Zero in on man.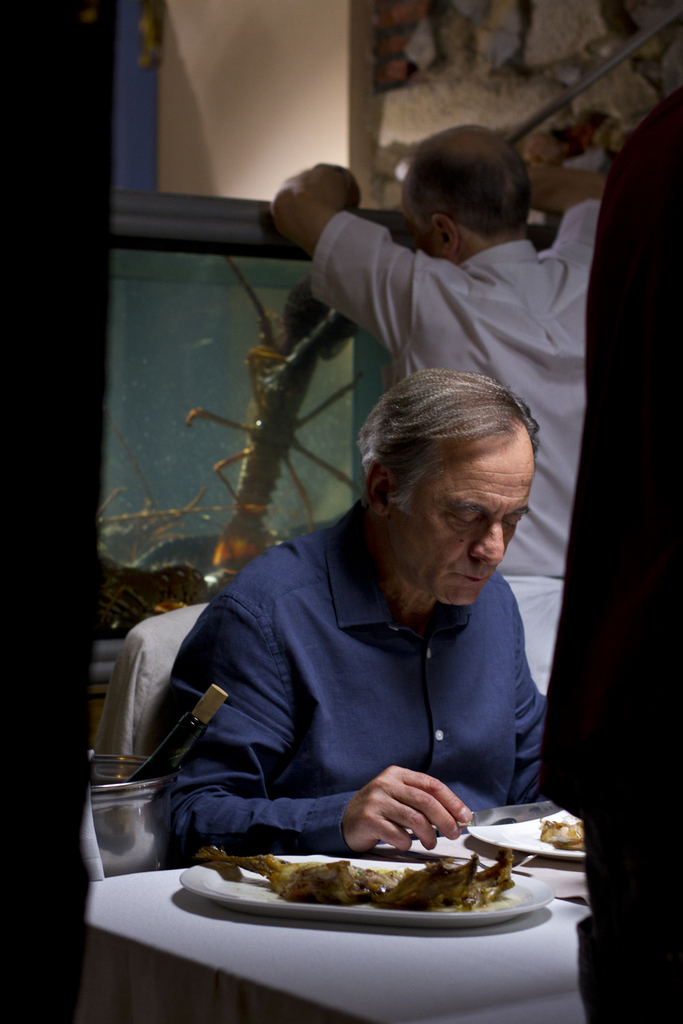
Zeroed in: <box>135,394,570,884</box>.
